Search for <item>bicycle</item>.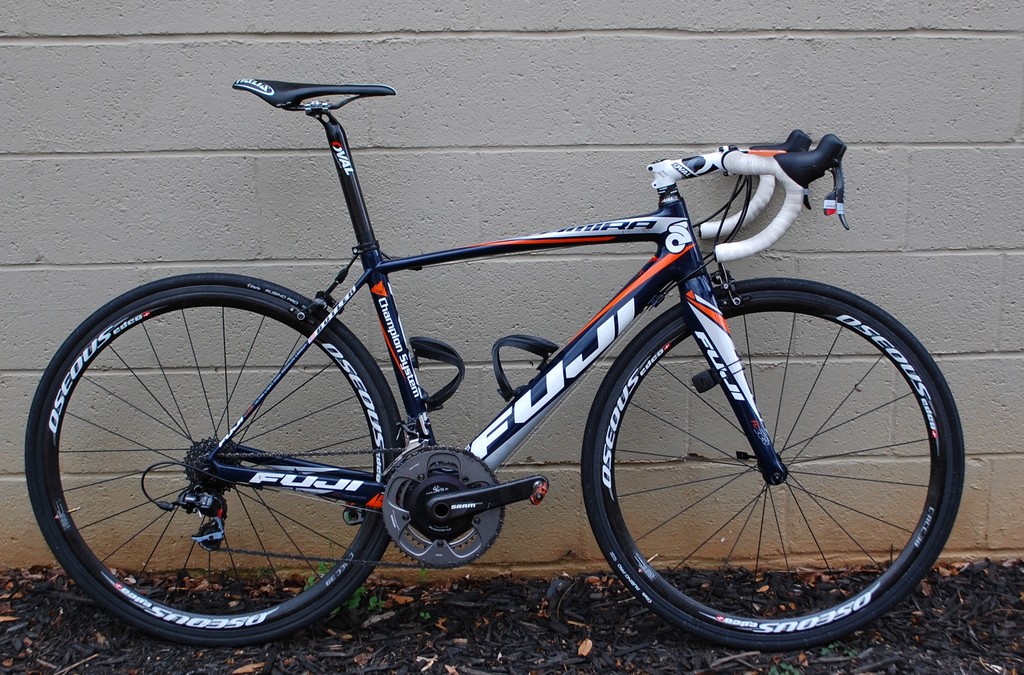
Found at (x1=12, y1=56, x2=985, y2=662).
